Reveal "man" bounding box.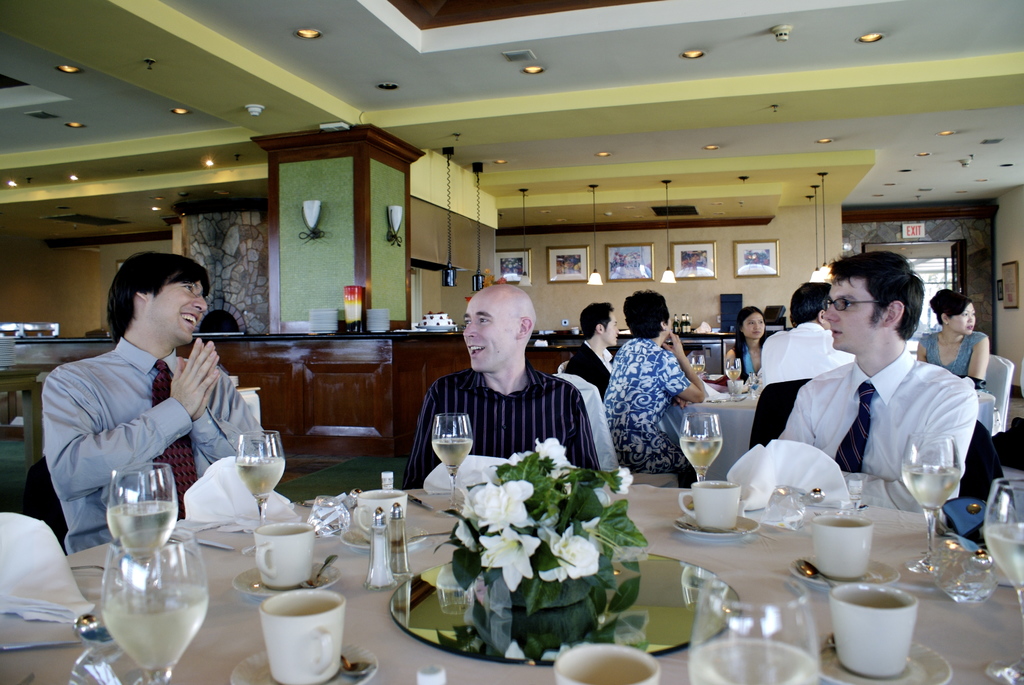
Revealed: box(741, 278, 1001, 527).
